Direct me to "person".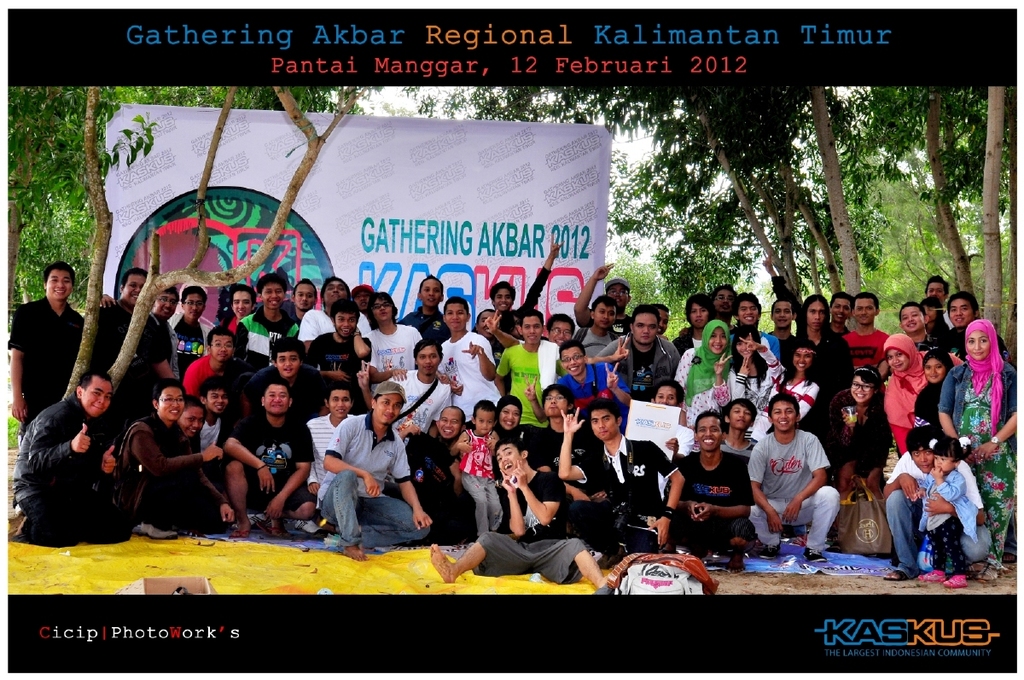
Direction: pyautogui.locateOnScreen(876, 332, 964, 454).
